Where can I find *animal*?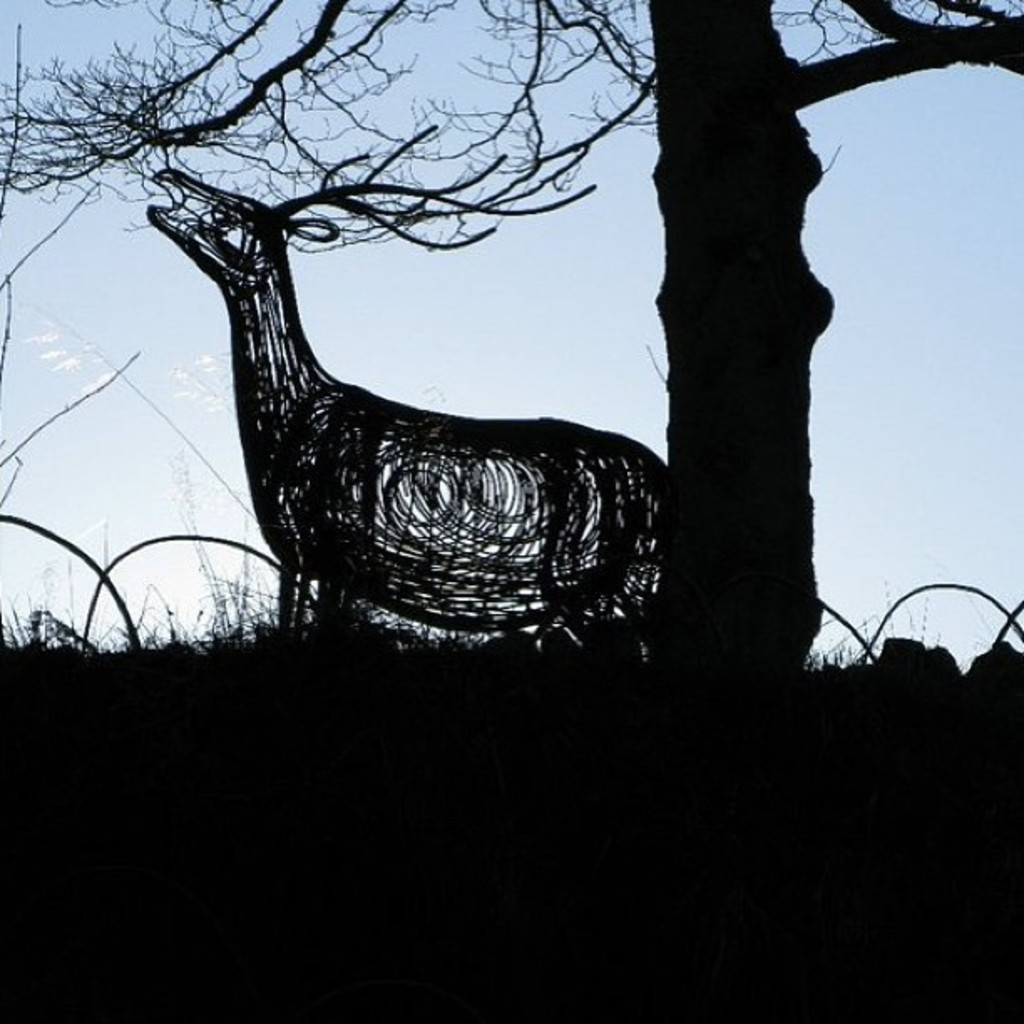
You can find it at [x1=149, y1=127, x2=668, y2=641].
